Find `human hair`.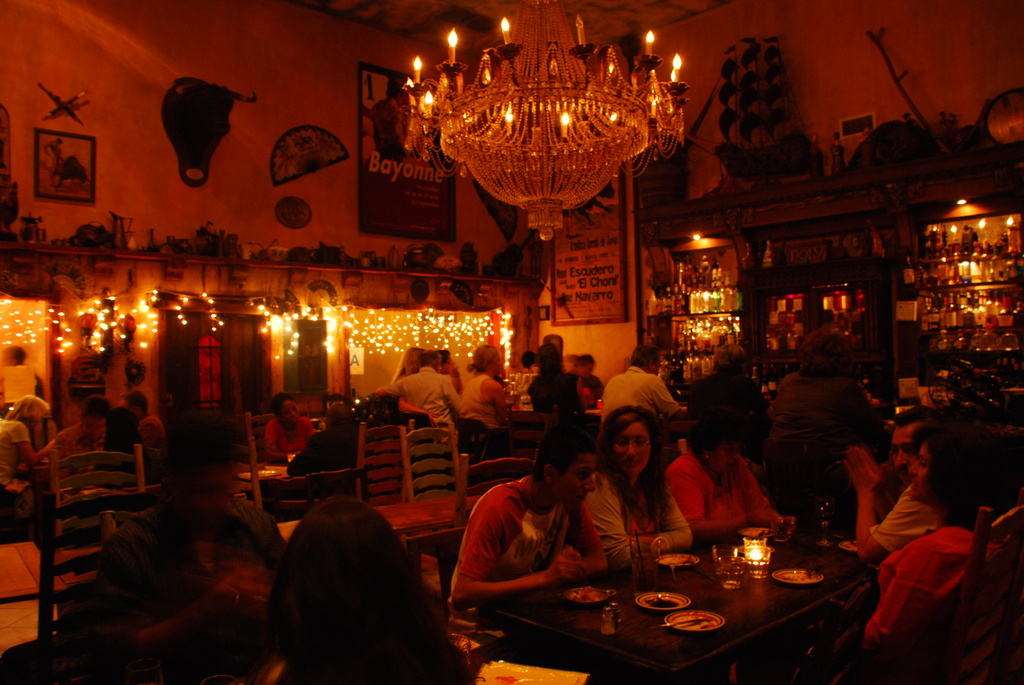
<bbox>250, 505, 442, 679</bbox>.
